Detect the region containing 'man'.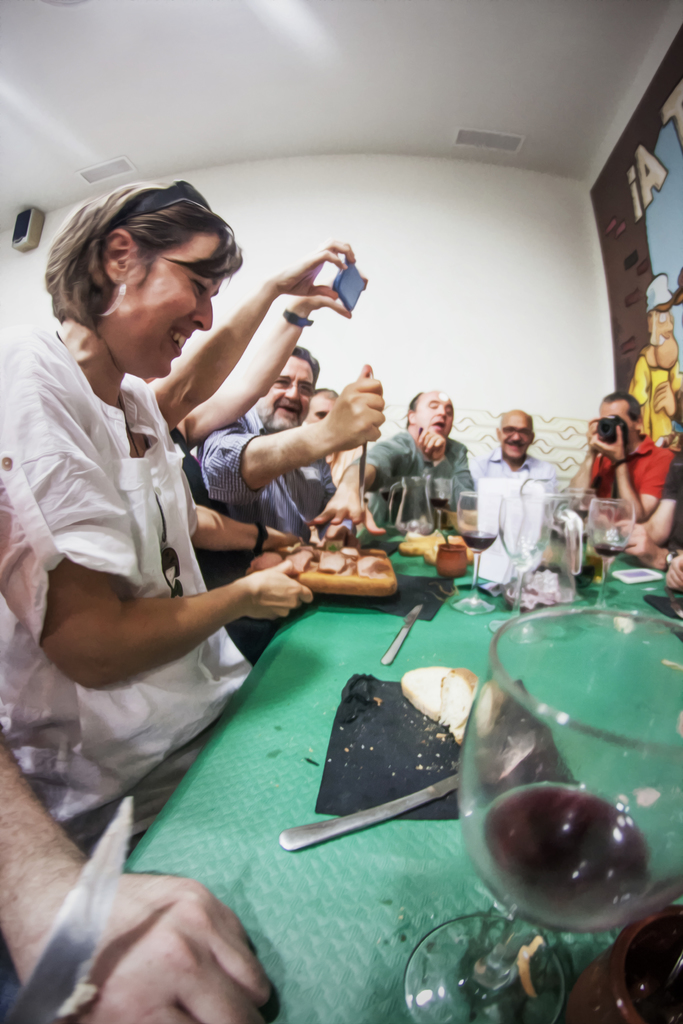
locate(188, 353, 380, 602).
